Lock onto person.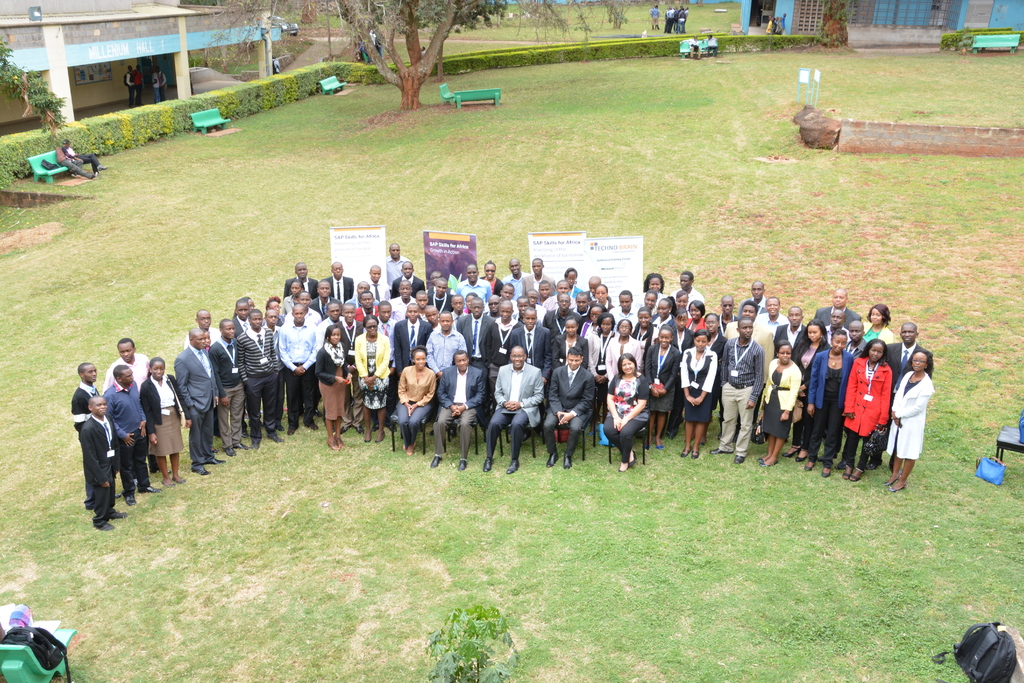
Locked: (157,68,165,98).
